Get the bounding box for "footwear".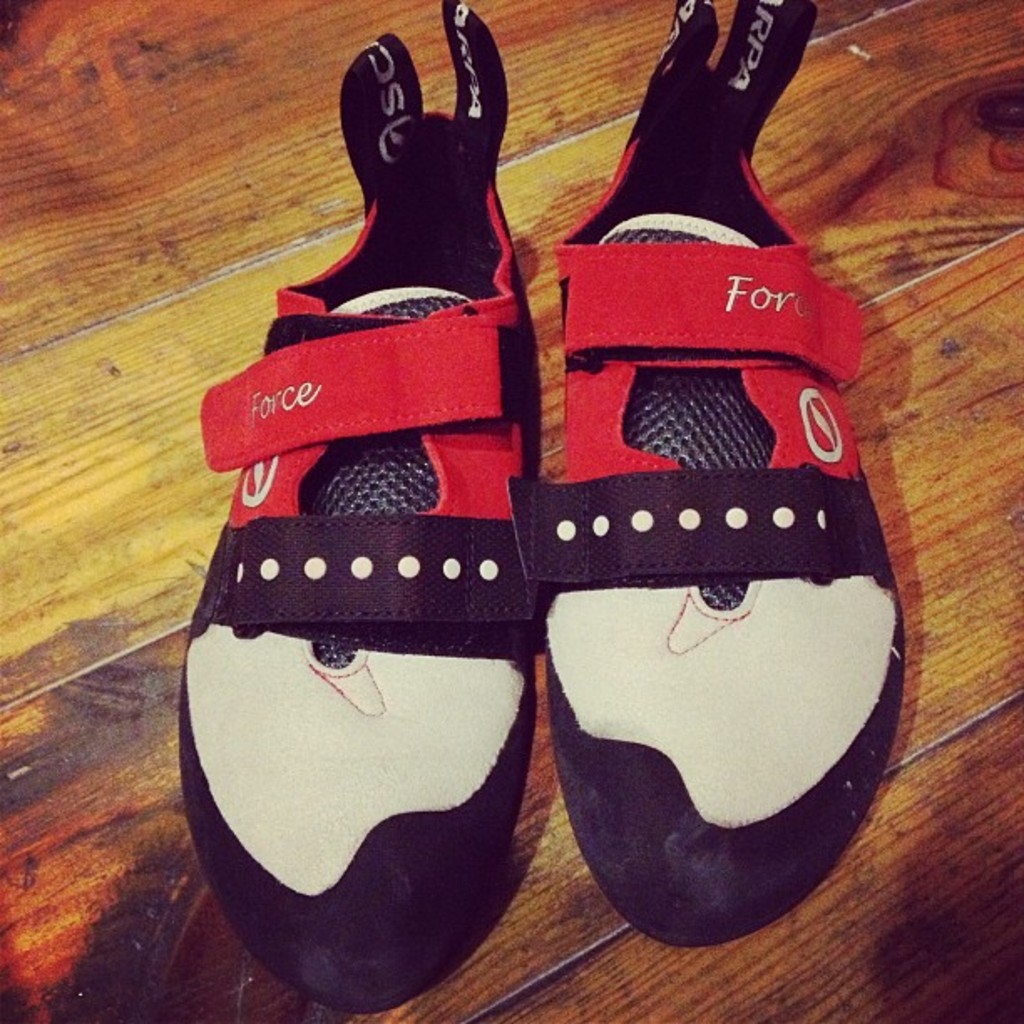
l=535, t=0, r=910, b=952.
